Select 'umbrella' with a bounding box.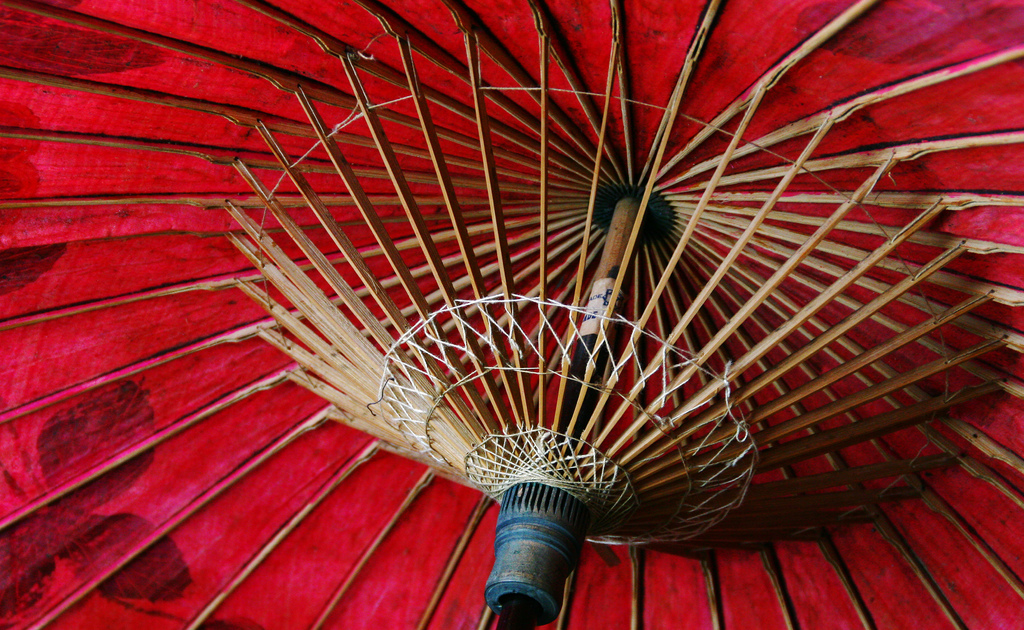
bbox=[0, 0, 1023, 629].
